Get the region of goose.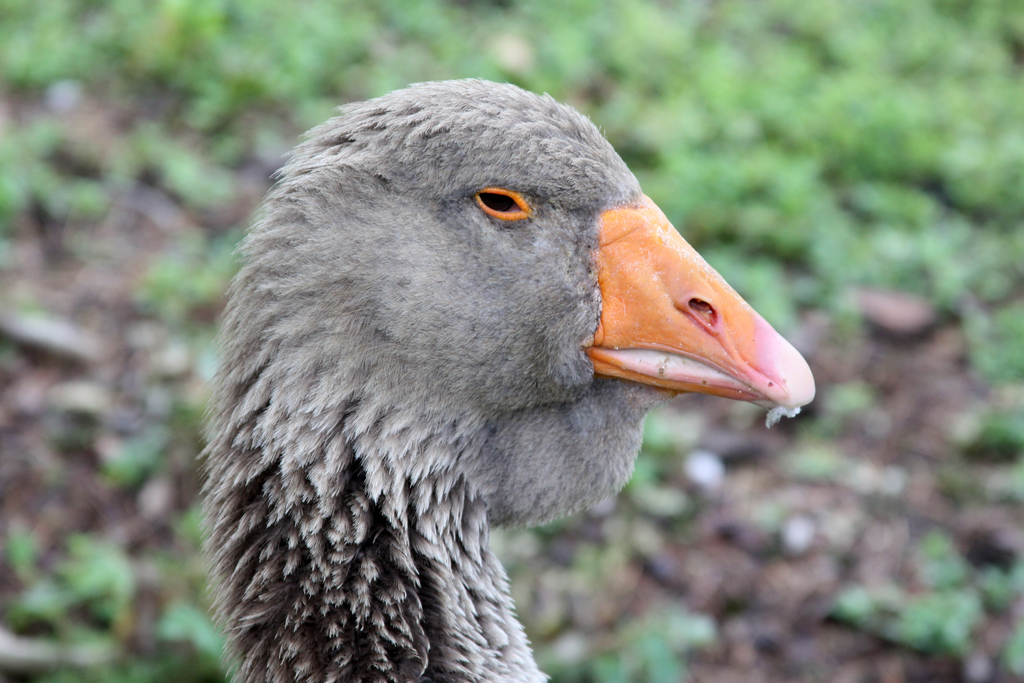
pyautogui.locateOnScreen(158, 95, 801, 682).
